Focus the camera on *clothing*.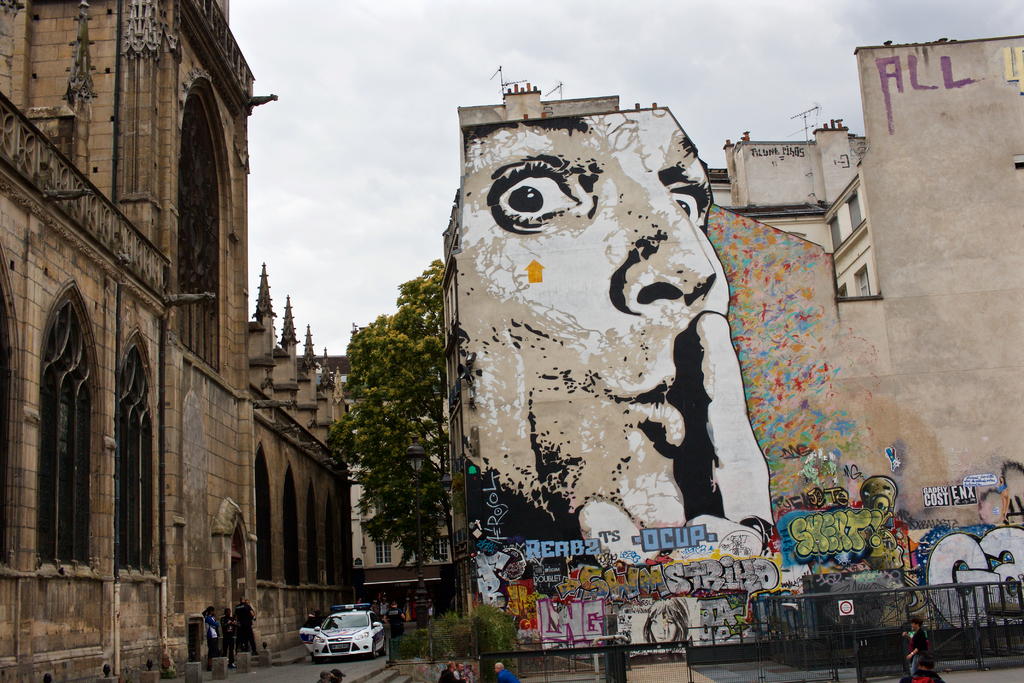
Focus region: {"x1": 385, "y1": 607, "x2": 407, "y2": 646}.
